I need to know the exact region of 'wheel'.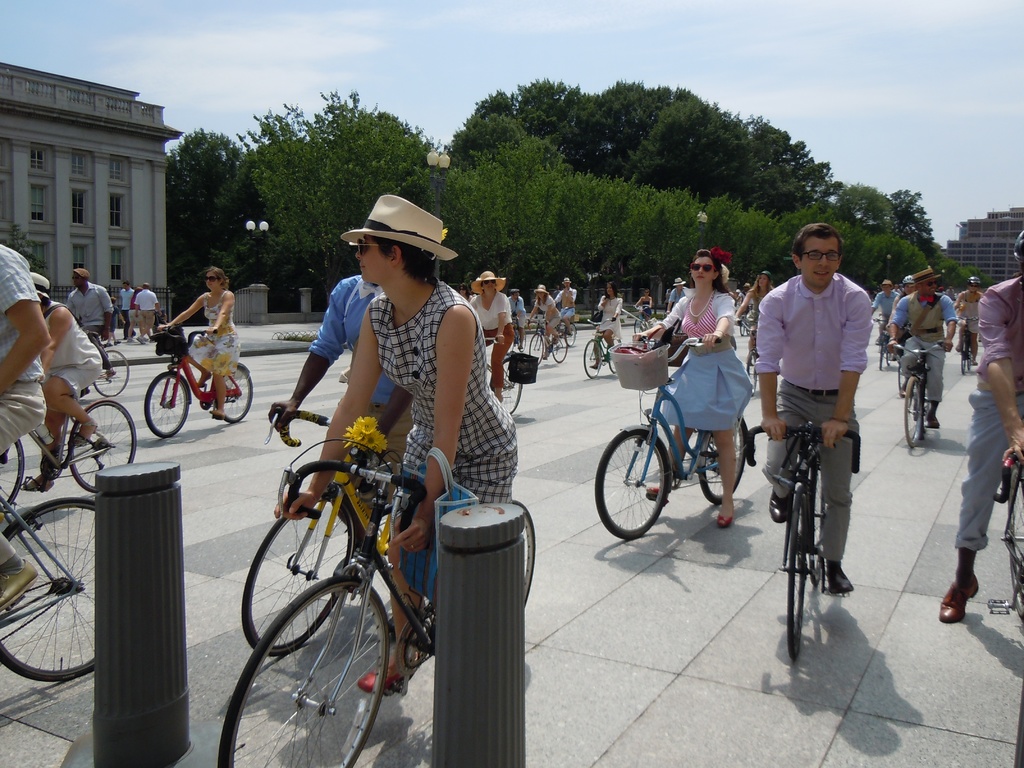
Region: (634, 317, 645, 334).
